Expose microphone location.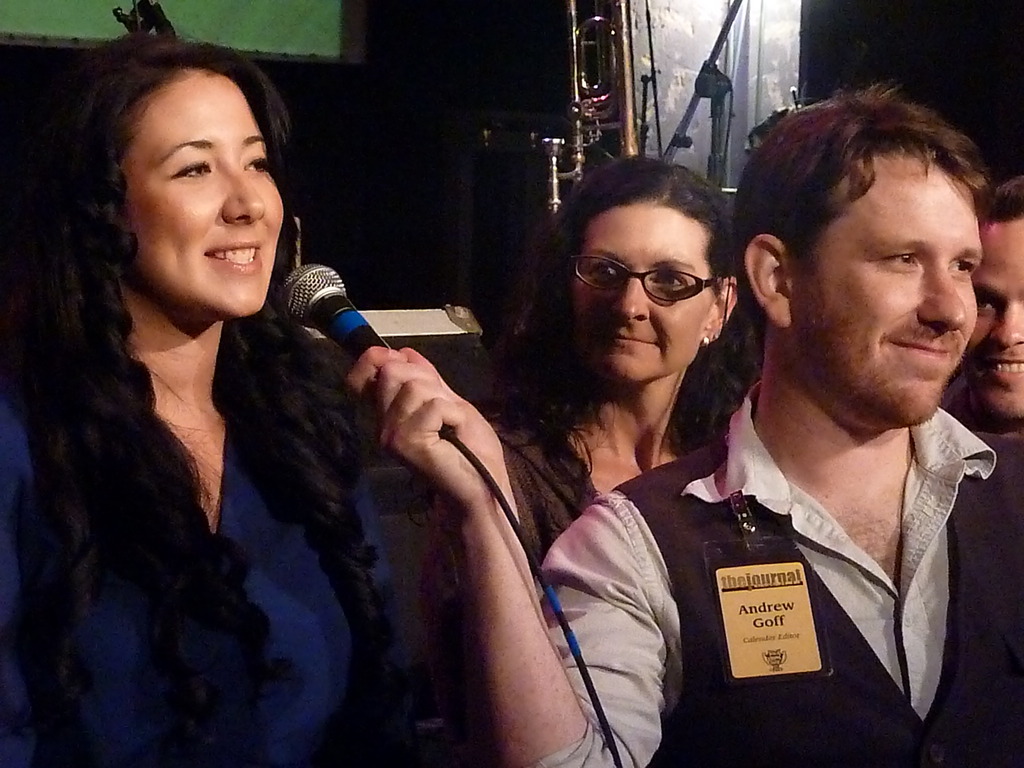
Exposed at <bbox>275, 260, 391, 376</bbox>.
